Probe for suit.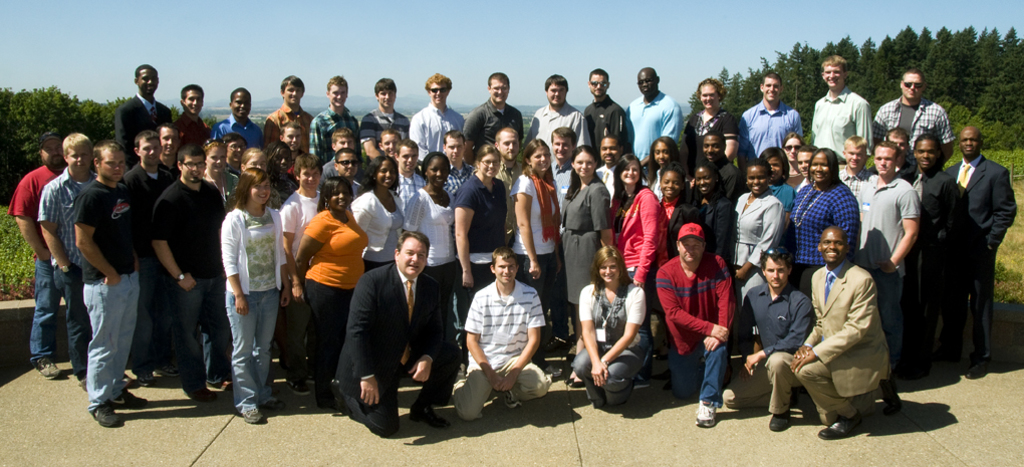
Probe result: {"left": 791, "top": 259, "right": 898, "bottom": 419}.
